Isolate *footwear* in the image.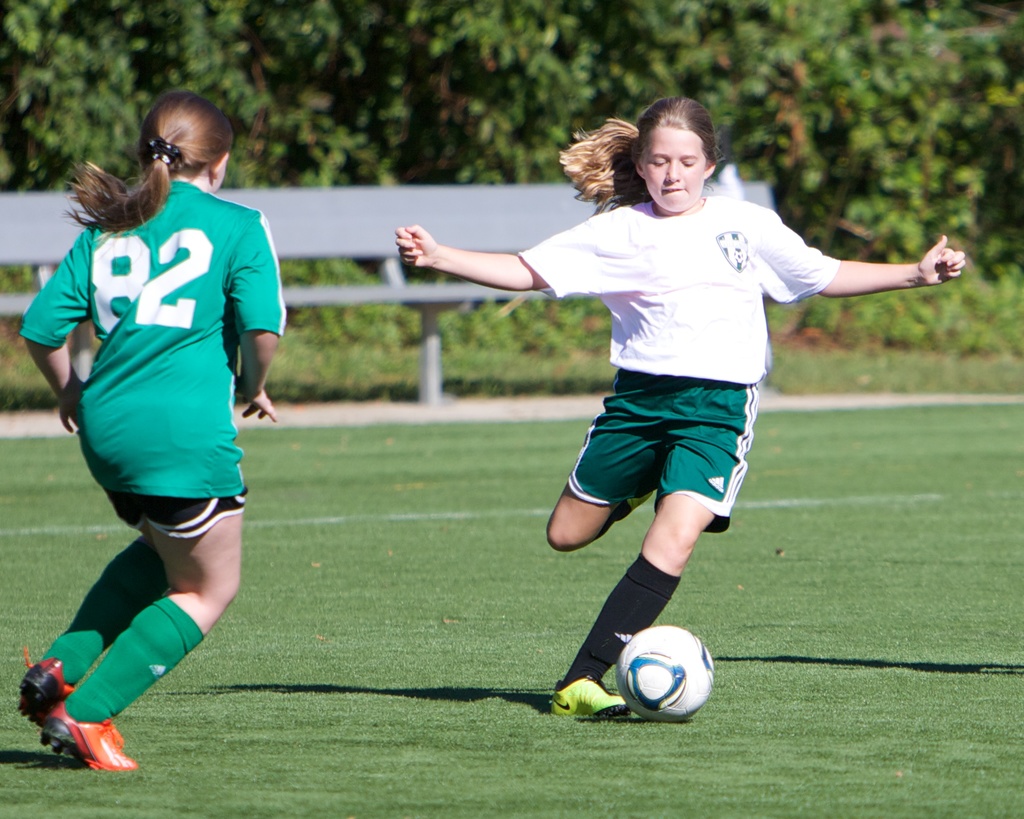
Isolated region: 41, 699, 138, 773.
